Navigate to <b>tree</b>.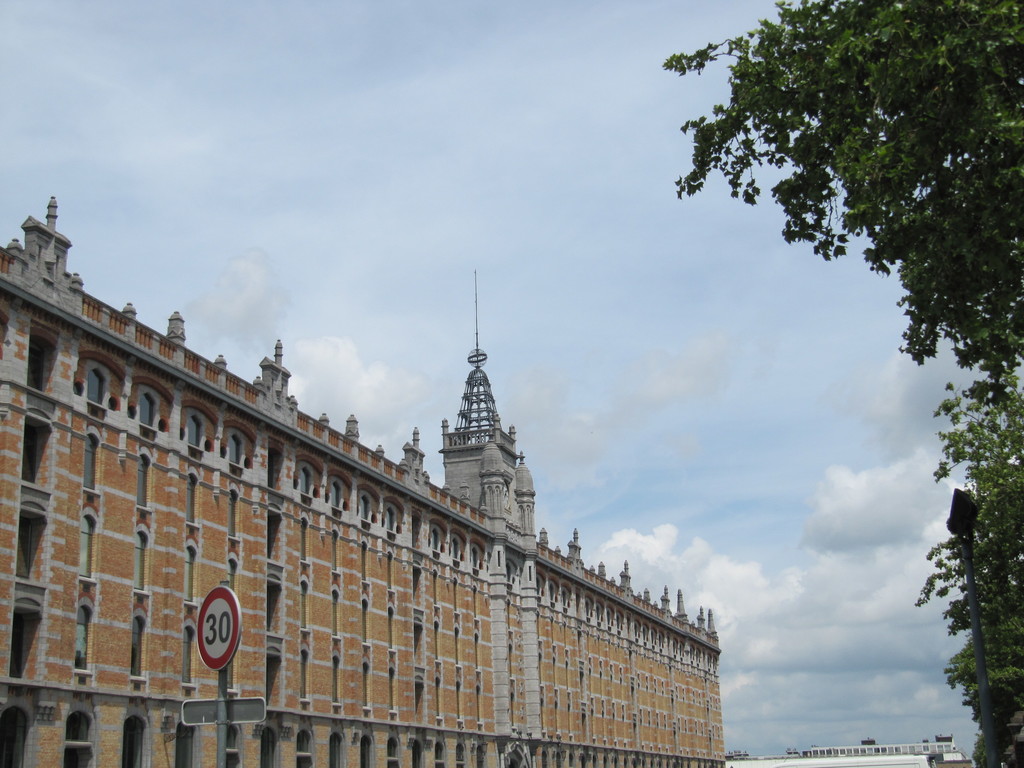
Navigation target: 660:3:1022:410.
